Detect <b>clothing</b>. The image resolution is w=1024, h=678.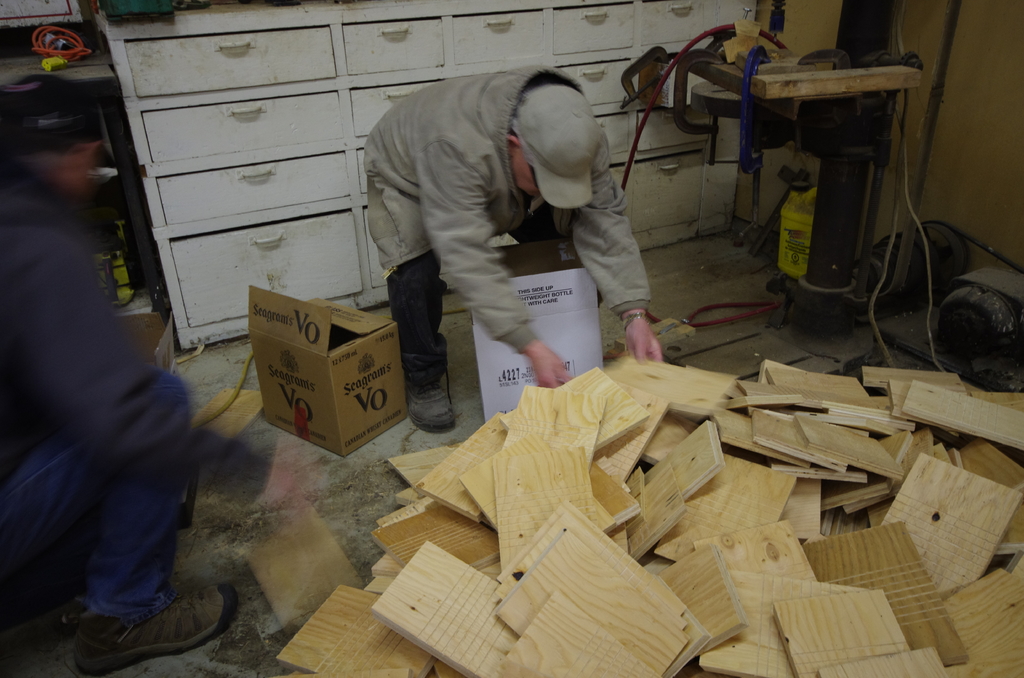
region(0, 157, 206, 620).
